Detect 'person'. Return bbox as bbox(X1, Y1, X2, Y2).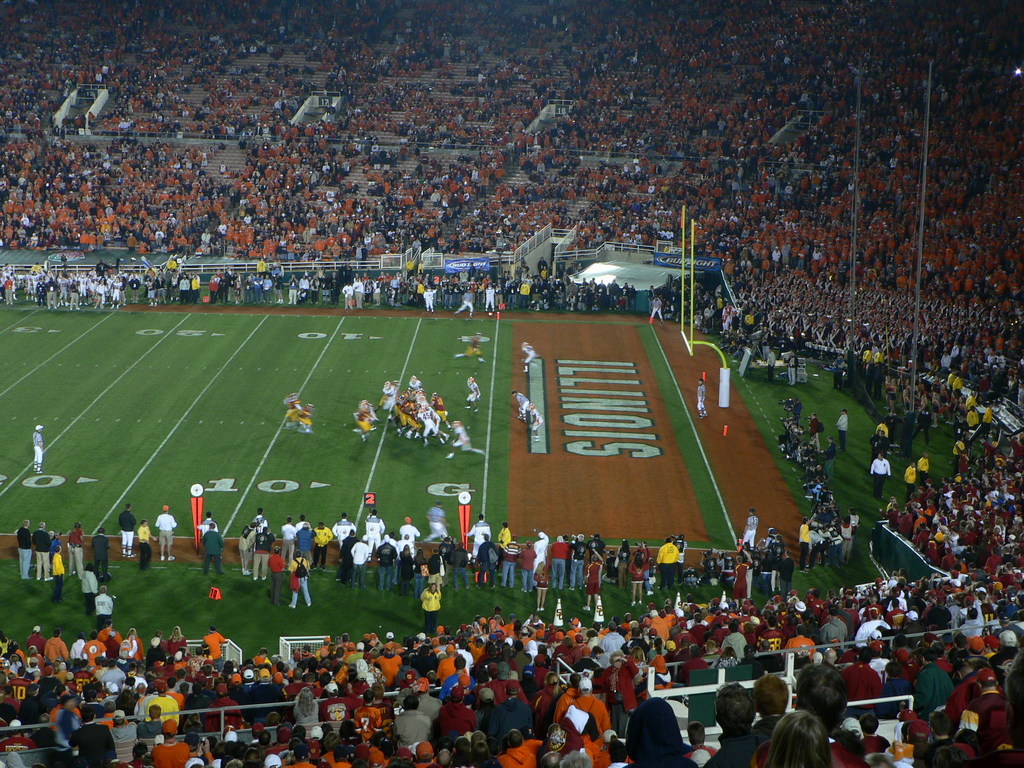
bbox(516, 547, 539, 588).
